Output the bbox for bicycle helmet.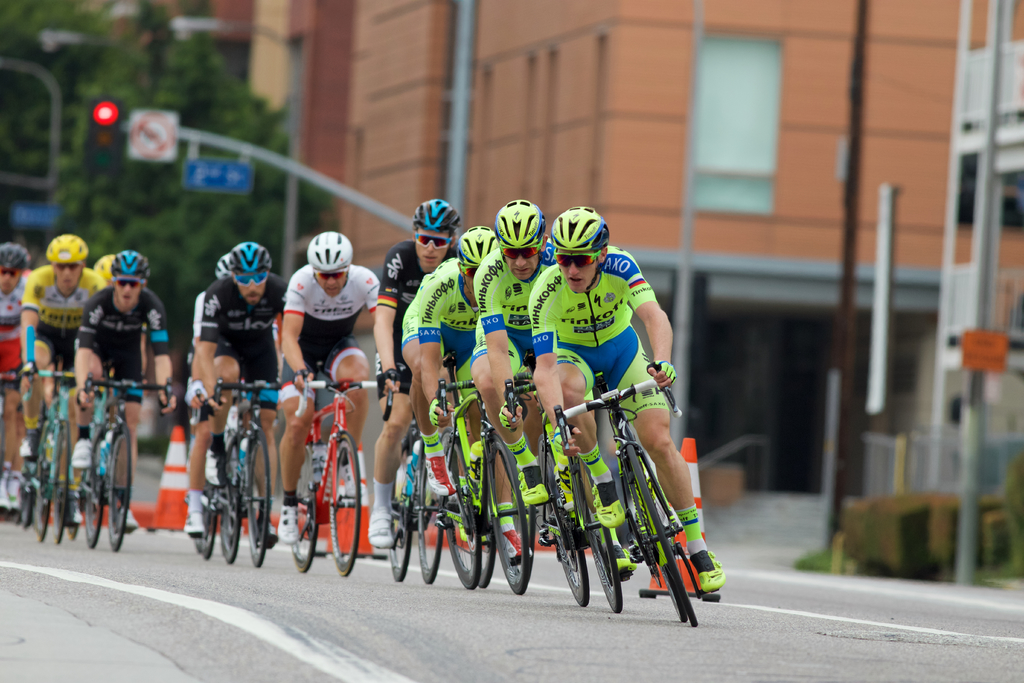
<box>301,231,355,272</box>.
